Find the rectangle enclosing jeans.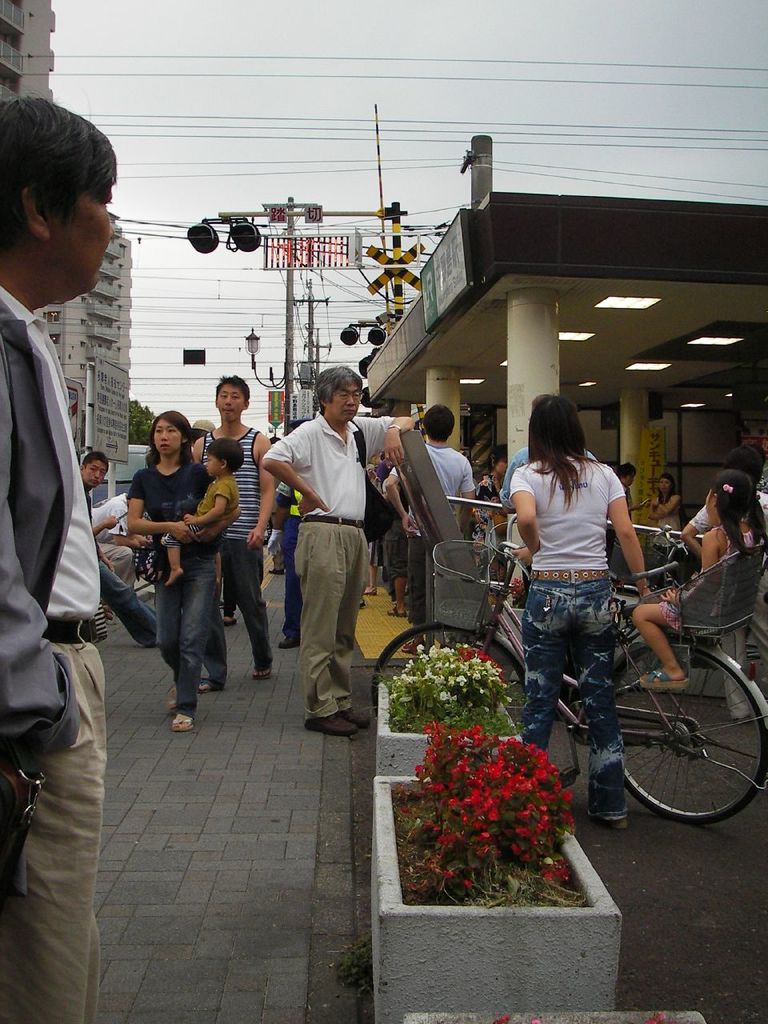
139,524,260,724.
